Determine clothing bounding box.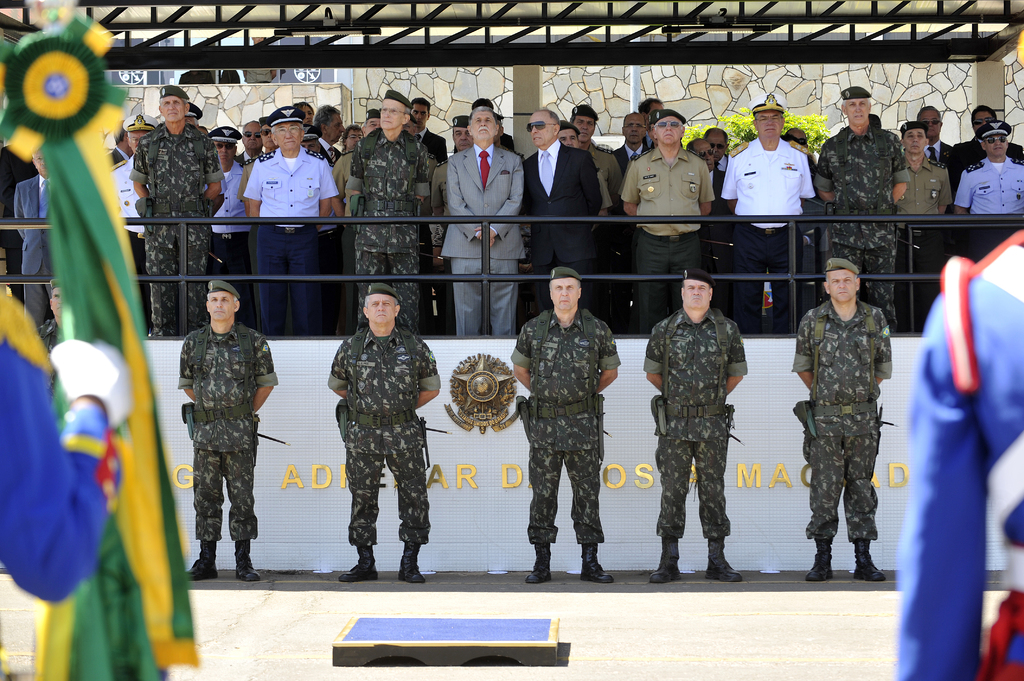
Determined: <bbox>131, 122, 225, 340</bbox>.
